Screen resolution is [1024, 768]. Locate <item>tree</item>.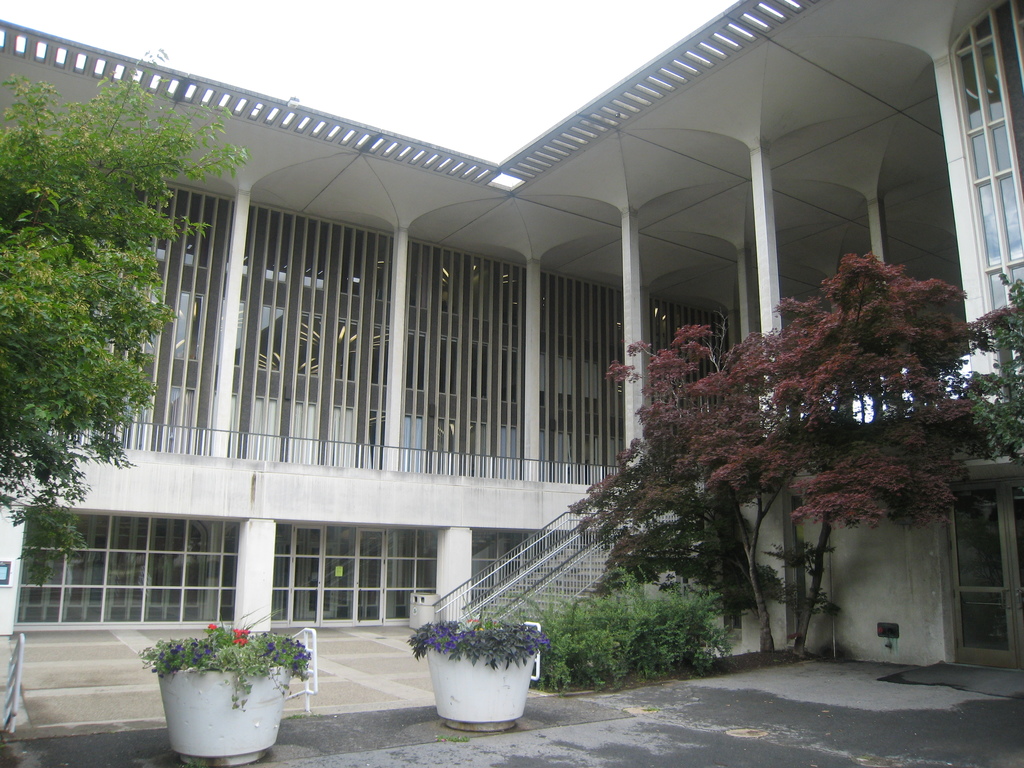
0, 47, 248, 589.
